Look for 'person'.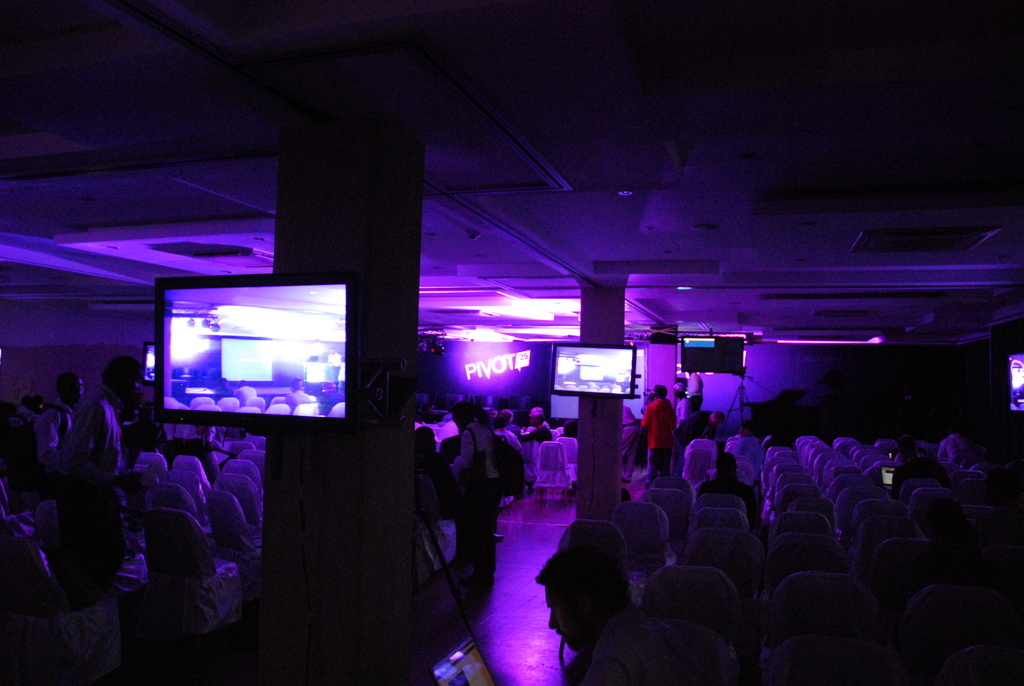
Found: 895/435/954/489.
